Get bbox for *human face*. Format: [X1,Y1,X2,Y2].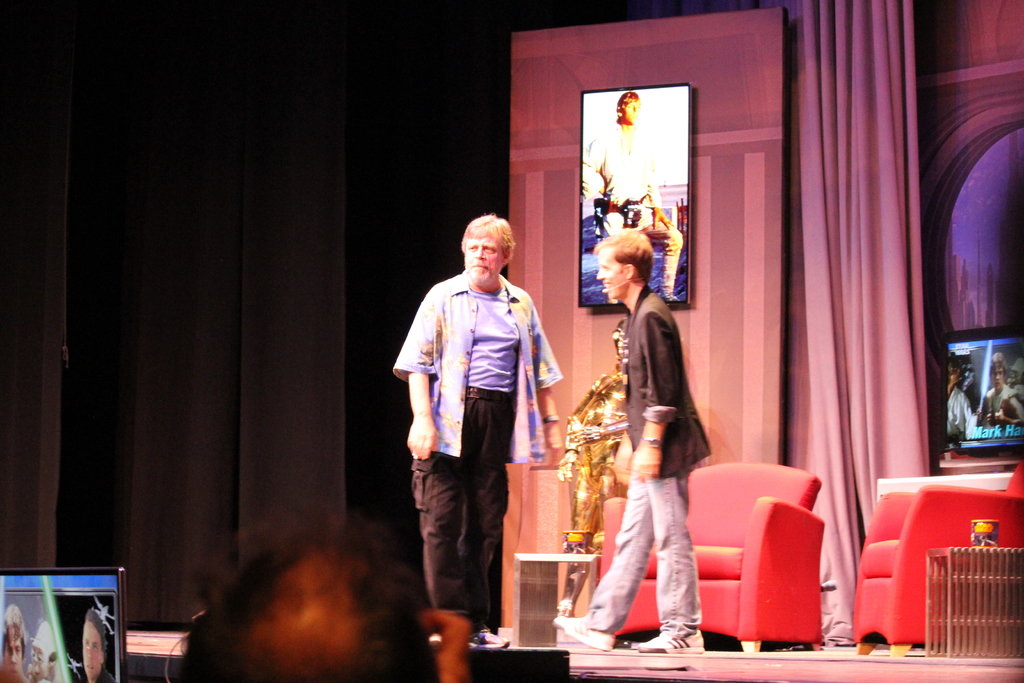
[622,100,639,122].
